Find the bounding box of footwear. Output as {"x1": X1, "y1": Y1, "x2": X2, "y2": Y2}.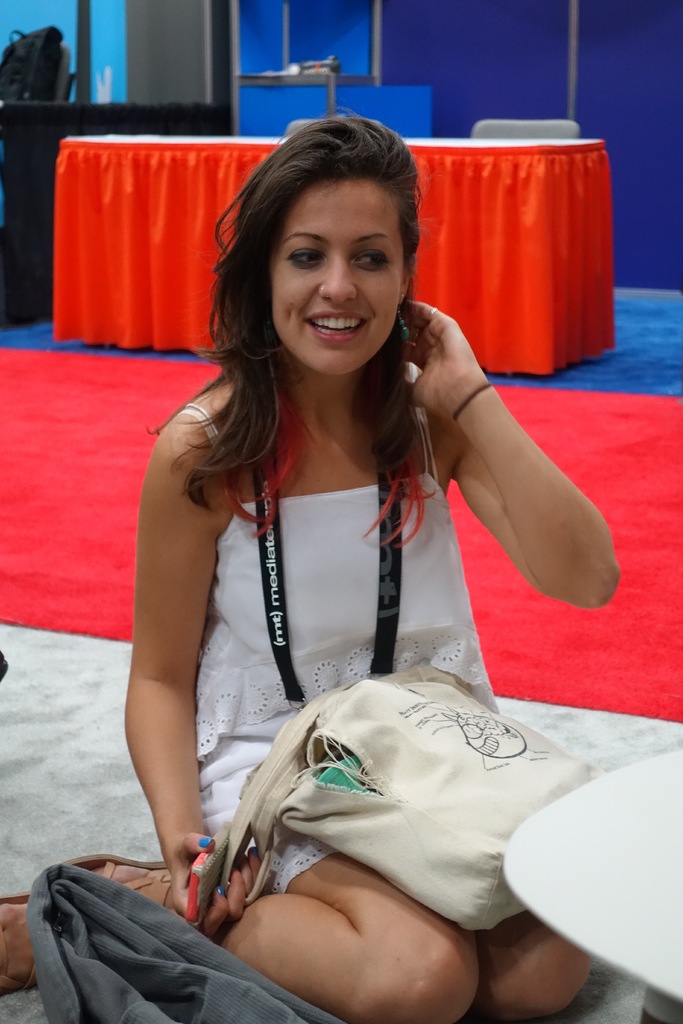
{"x1": 59, "y1": 854, "x2": 174, "y2": 908}.
